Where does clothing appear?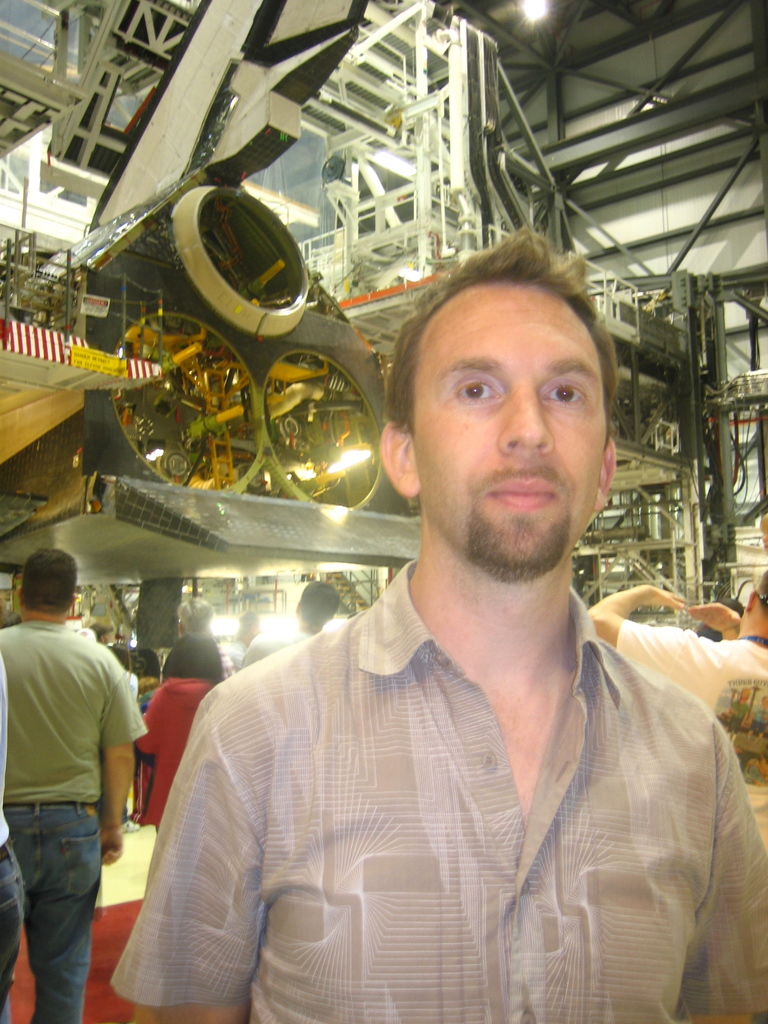
Appears at 3 824 29 1013.
